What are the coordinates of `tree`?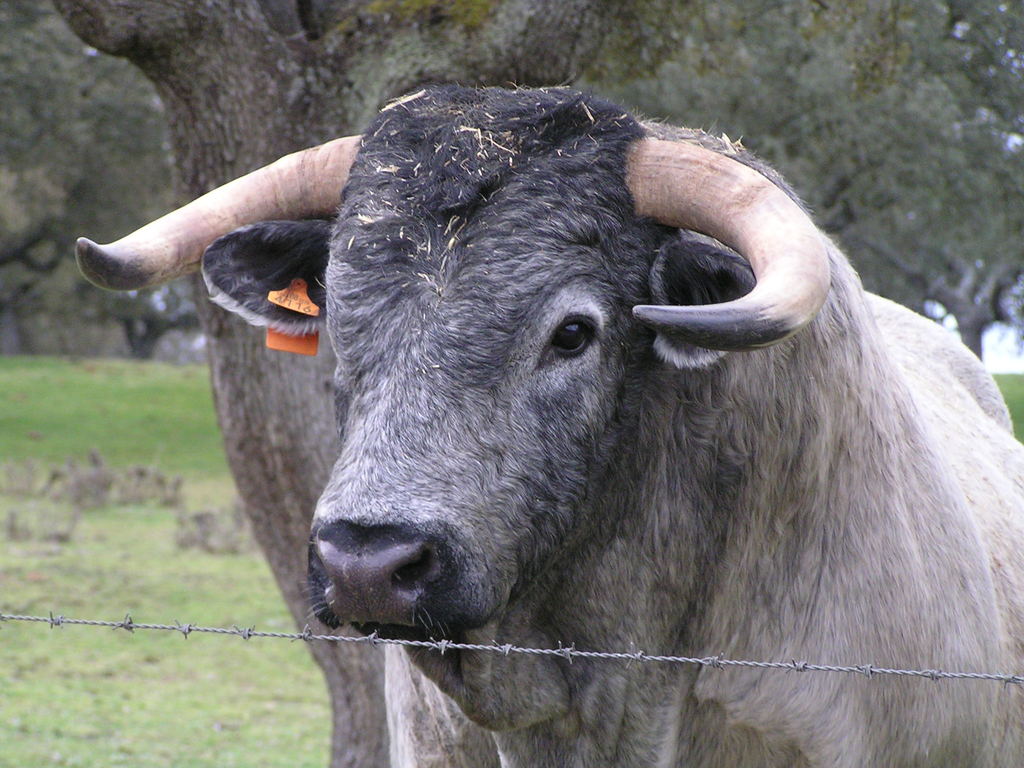
pyautogui.locateOnScreen(664, 0, 1023, 248).
